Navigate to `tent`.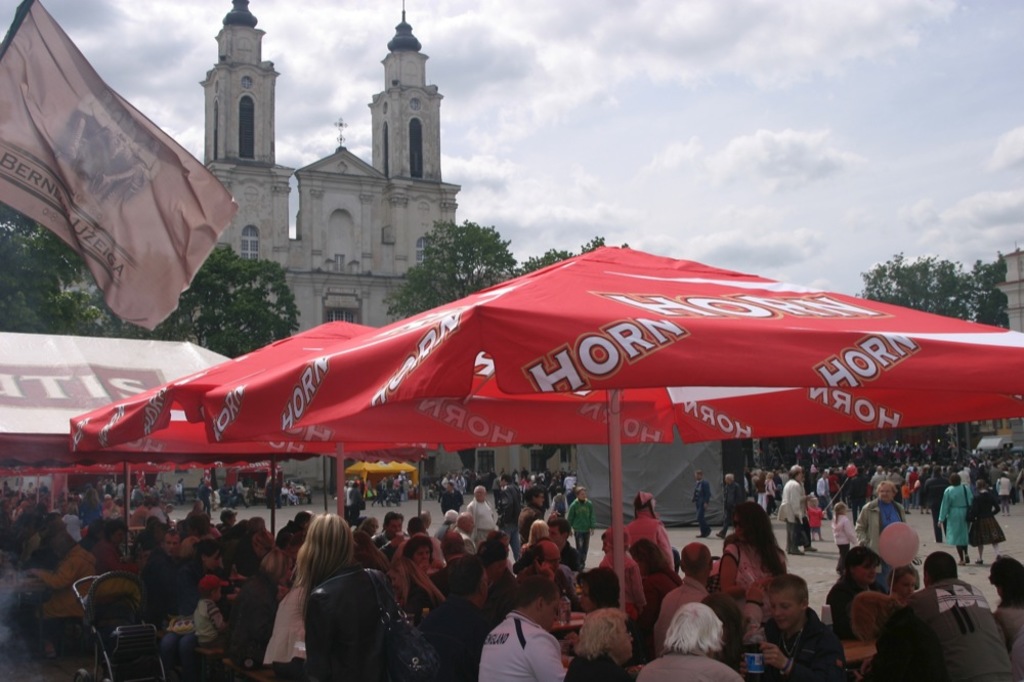
Navigation target: 71/246/1023/651.
